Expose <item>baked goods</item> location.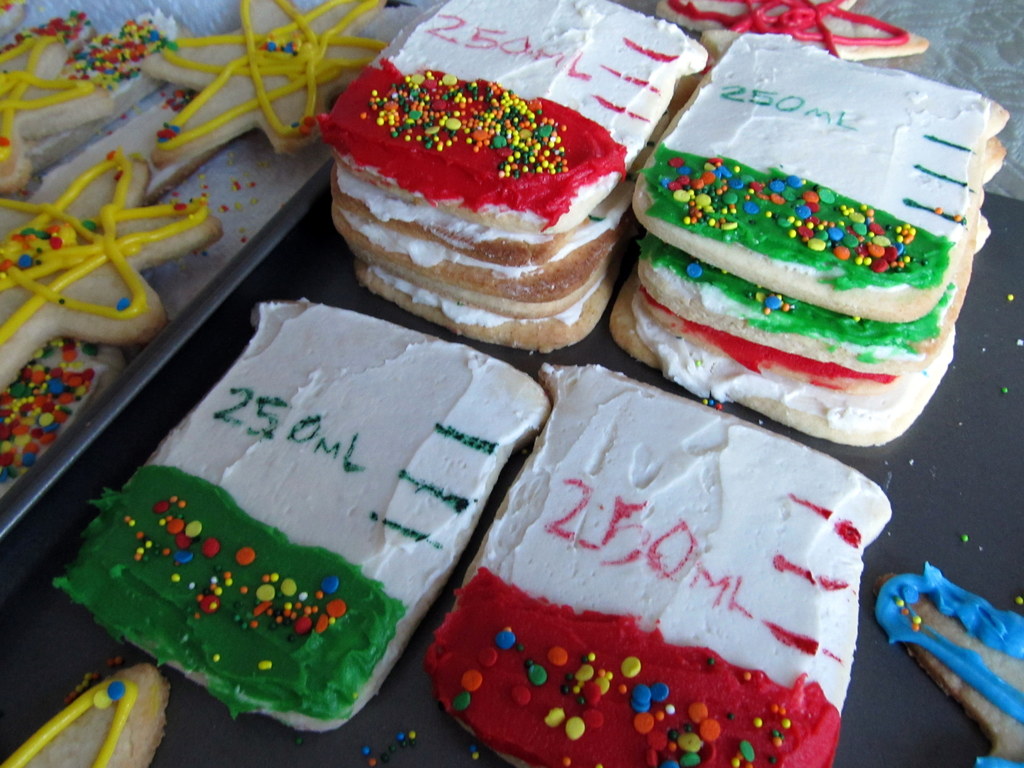
Exposed at <region>138, 0, 397, 172</region>.
